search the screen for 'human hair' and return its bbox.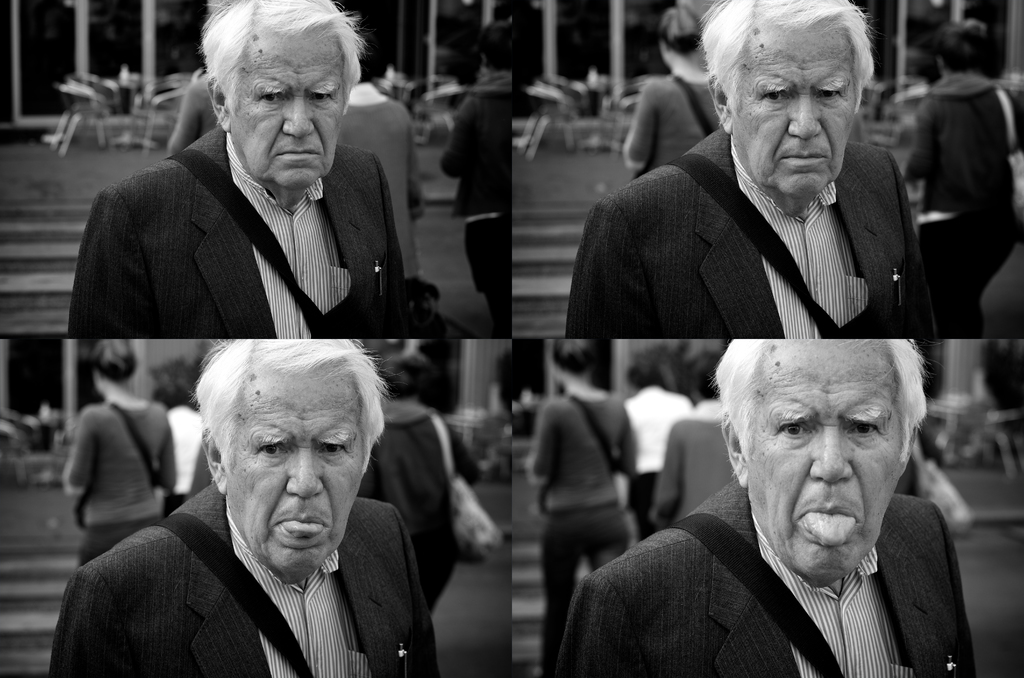
Found: region(550, 337, 588, 378).
